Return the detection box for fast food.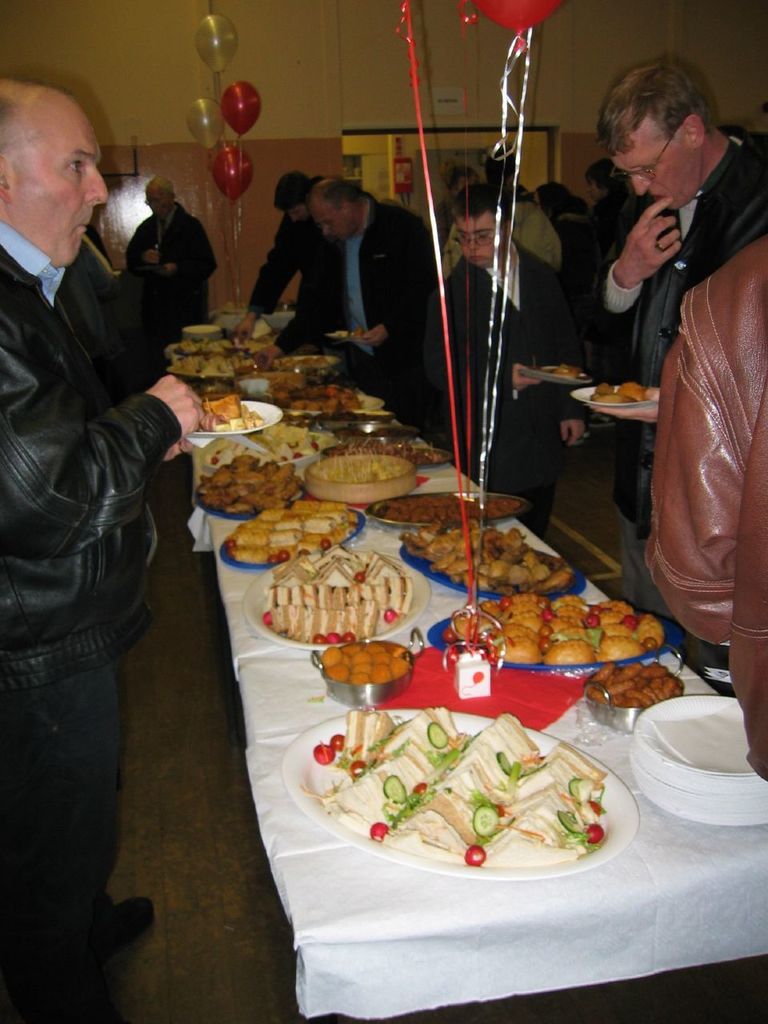
310,708,361,774.
